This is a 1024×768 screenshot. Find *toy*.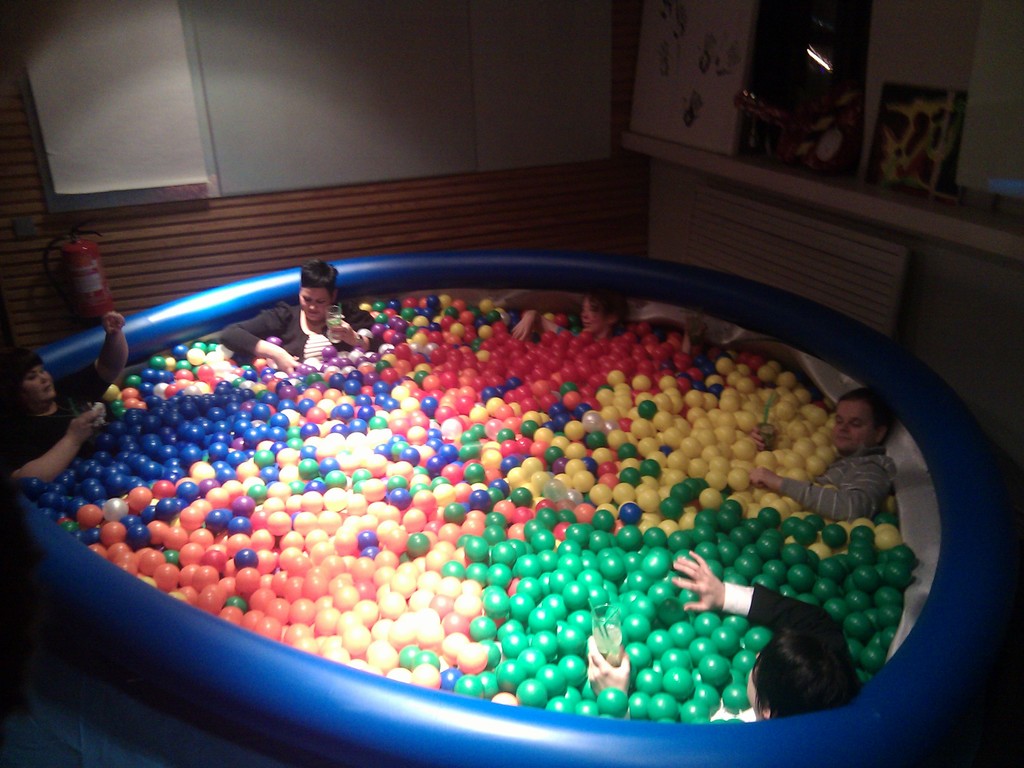
Bounding box: x1=356 y1=529 x2=380 y2=549.
